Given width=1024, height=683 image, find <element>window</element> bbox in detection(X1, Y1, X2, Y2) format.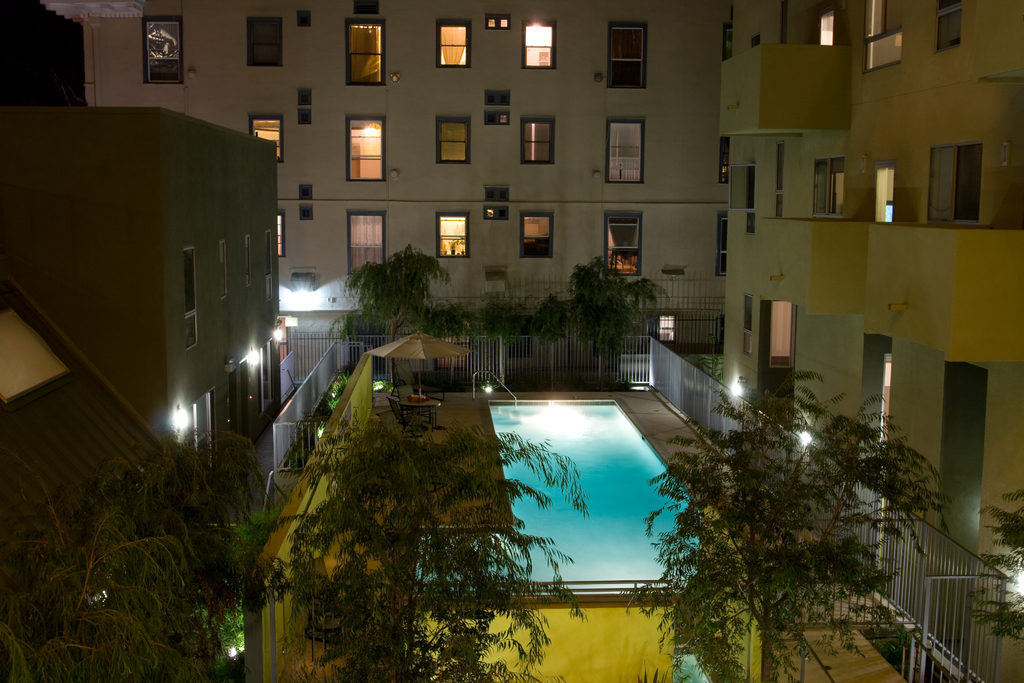
detection(815, 157, 843, 217).
